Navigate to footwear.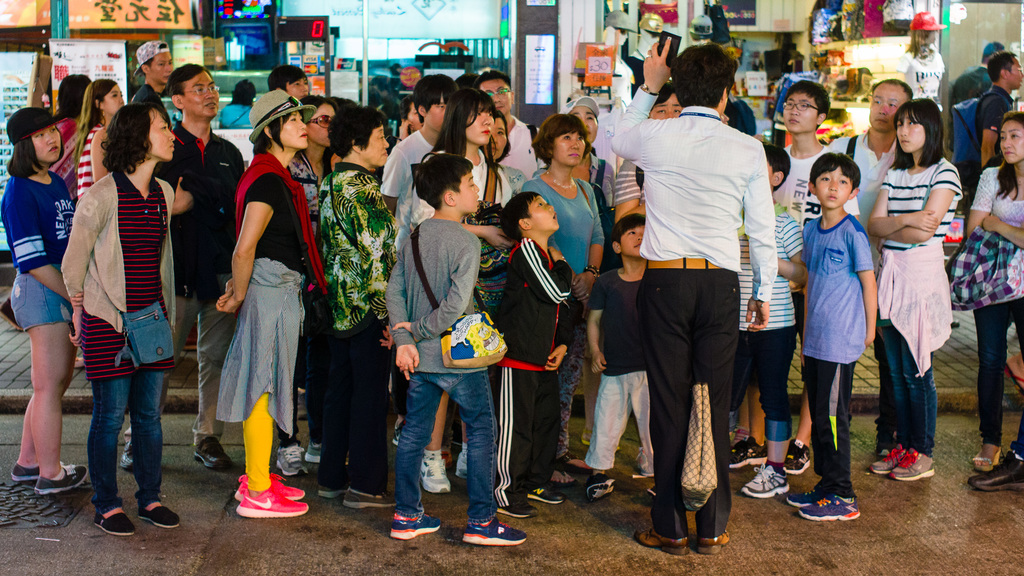
Navigation target: 870,440,908,479.
